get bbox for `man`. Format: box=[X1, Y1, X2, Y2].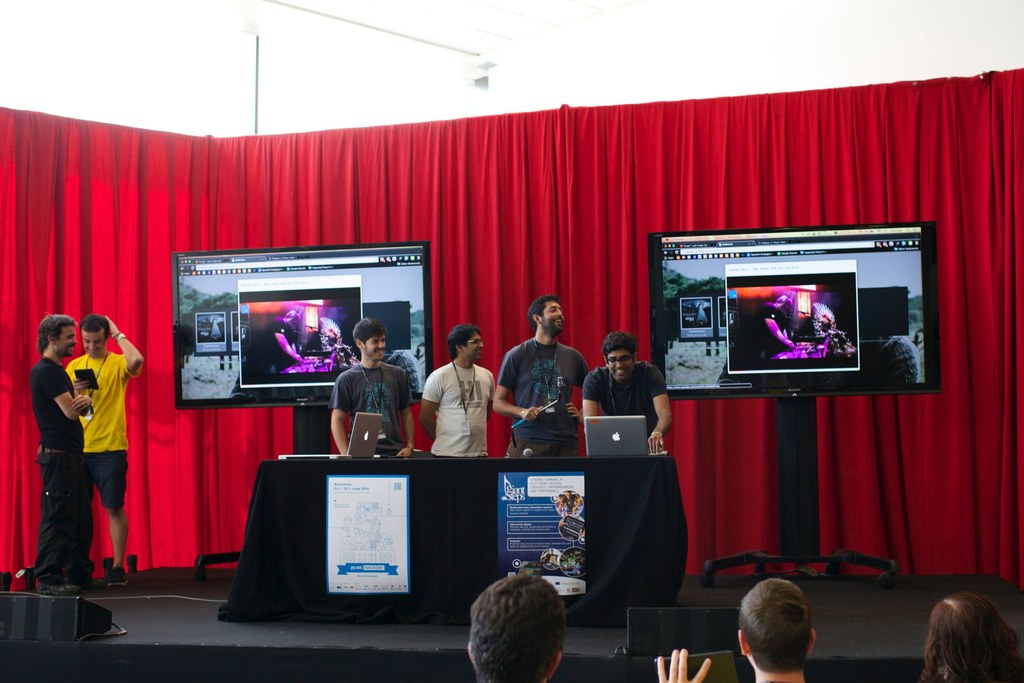
box=[583, 338, 680, 449].
